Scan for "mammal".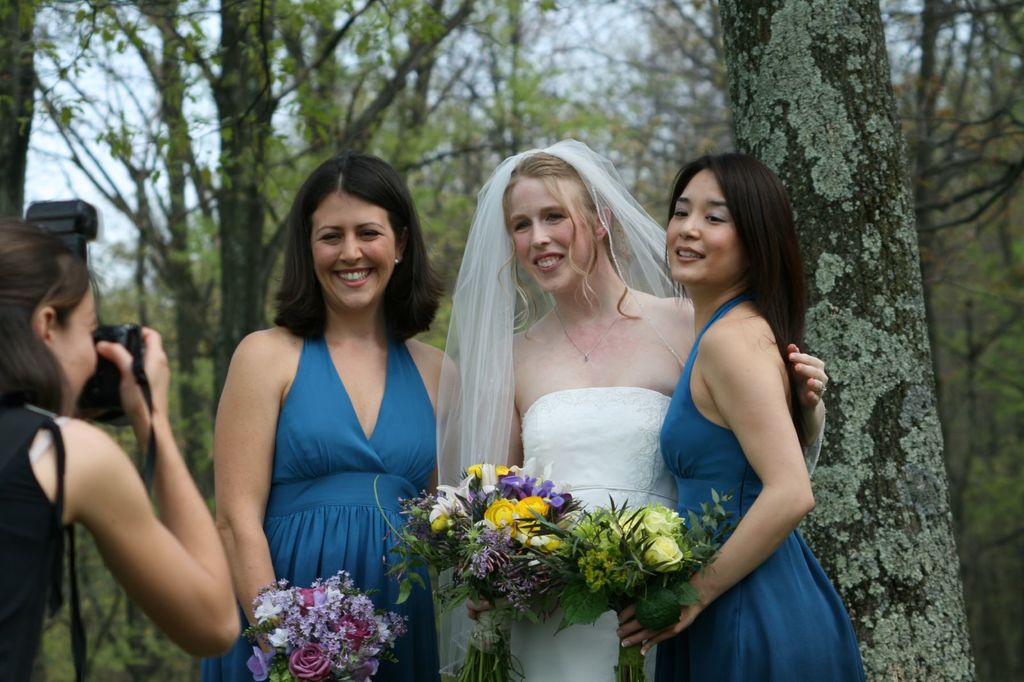
Scan result: 0, 218, 242, 679.
